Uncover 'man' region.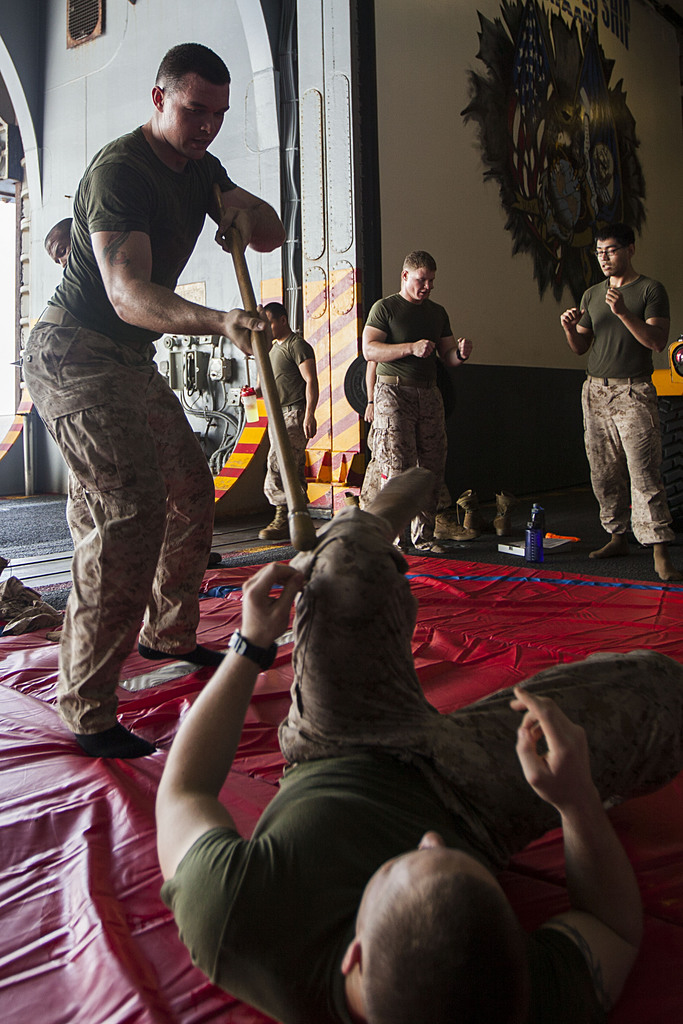
Uncovered: Rect(257, 294, 324, 541).
